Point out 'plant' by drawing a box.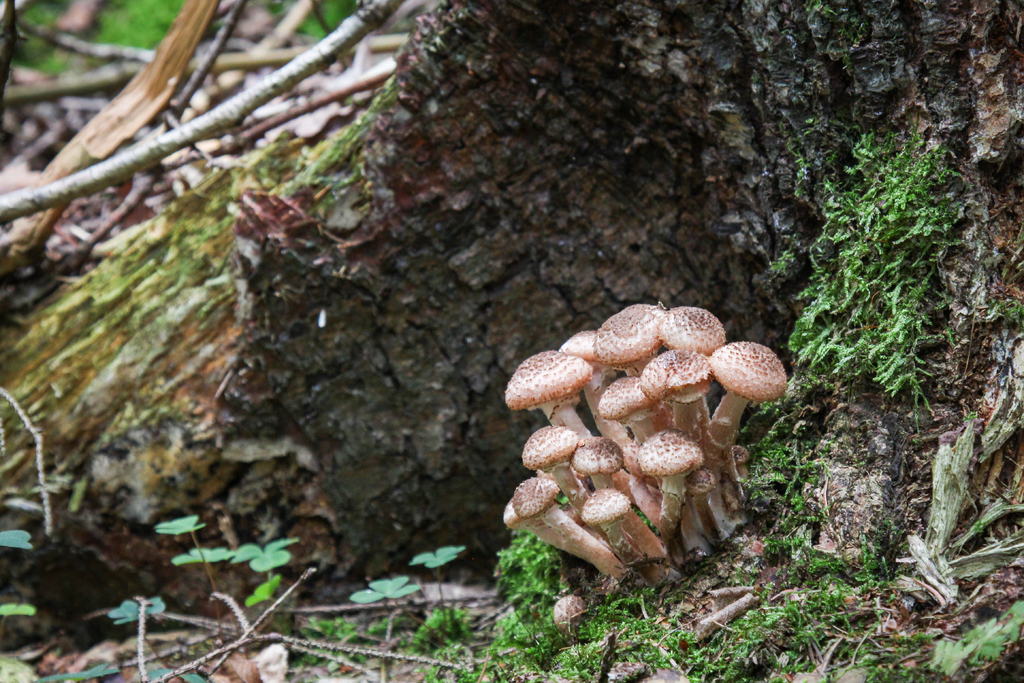
box(28, 654, 129, 680).
